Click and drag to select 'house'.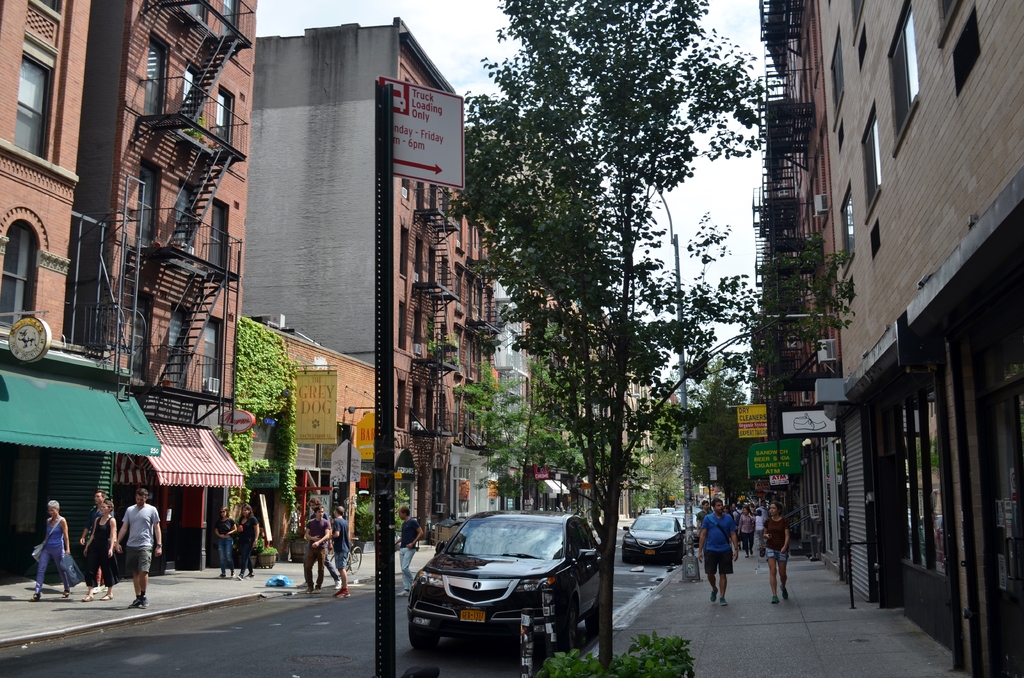
Selection: pyautogui.locateOnScreen(835, 0, 1023, 677).
